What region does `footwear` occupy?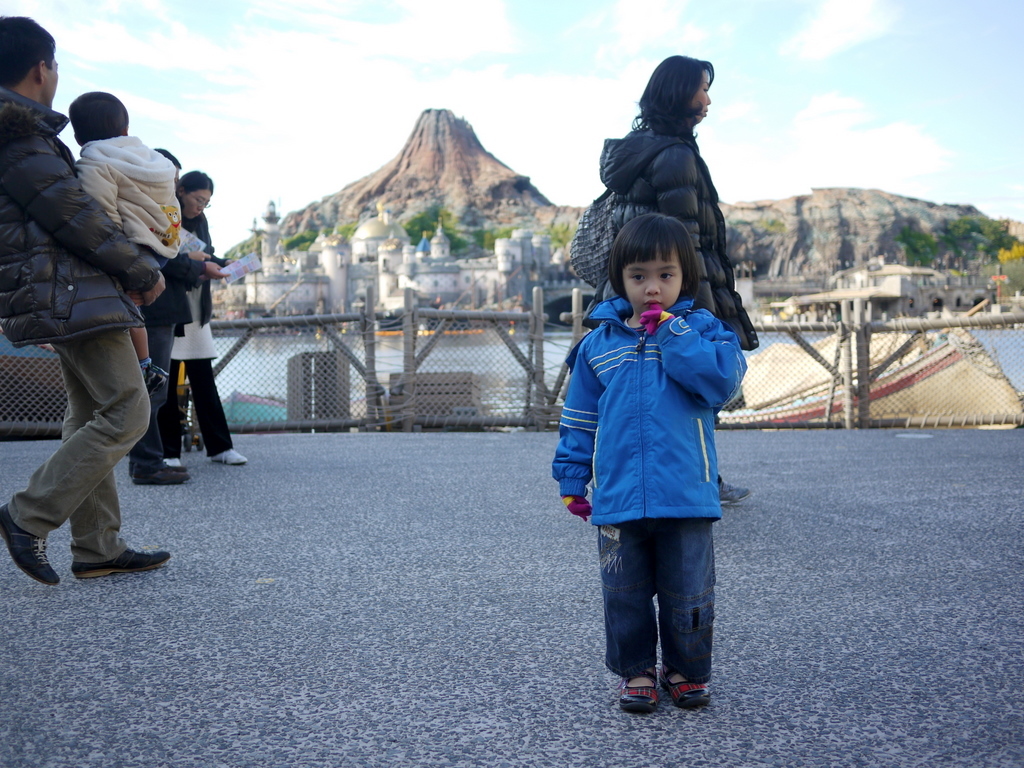
(73, 538, 167, 573).
